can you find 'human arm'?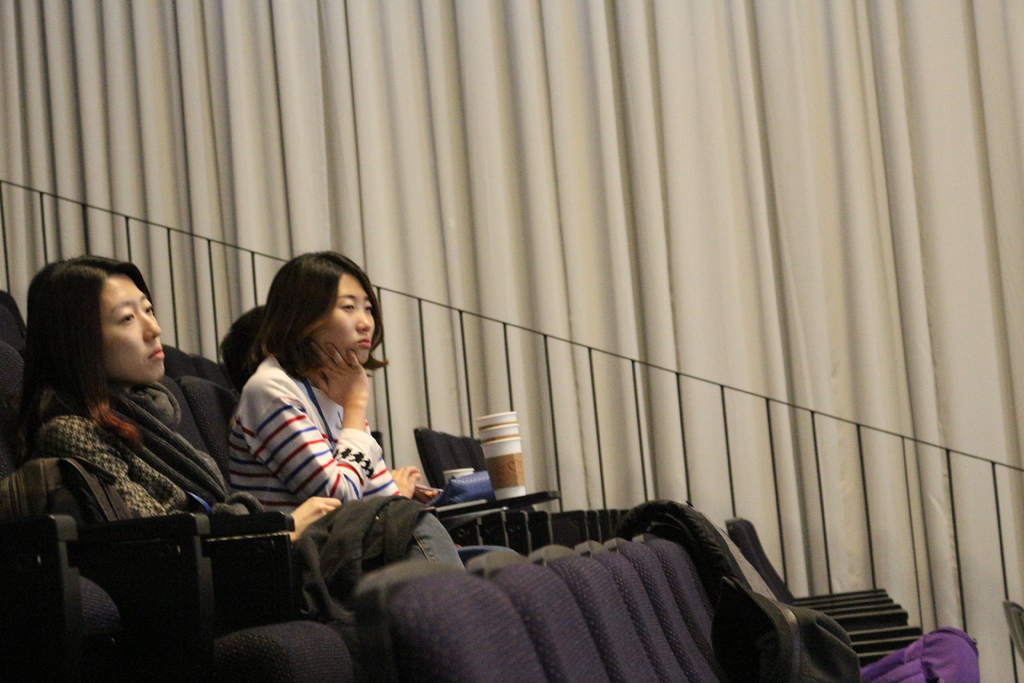
Yes, bounding box: x1=225 y1=363 x2=388 y2=520.
